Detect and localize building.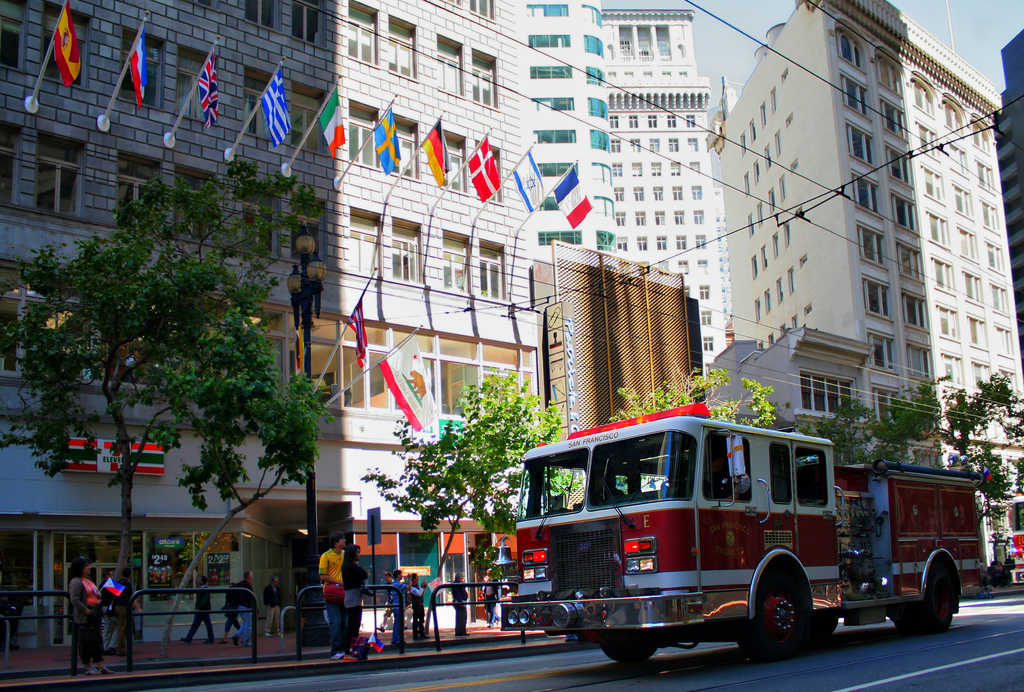
Localized at [left=529, top=234, right=703, bottom=442].
